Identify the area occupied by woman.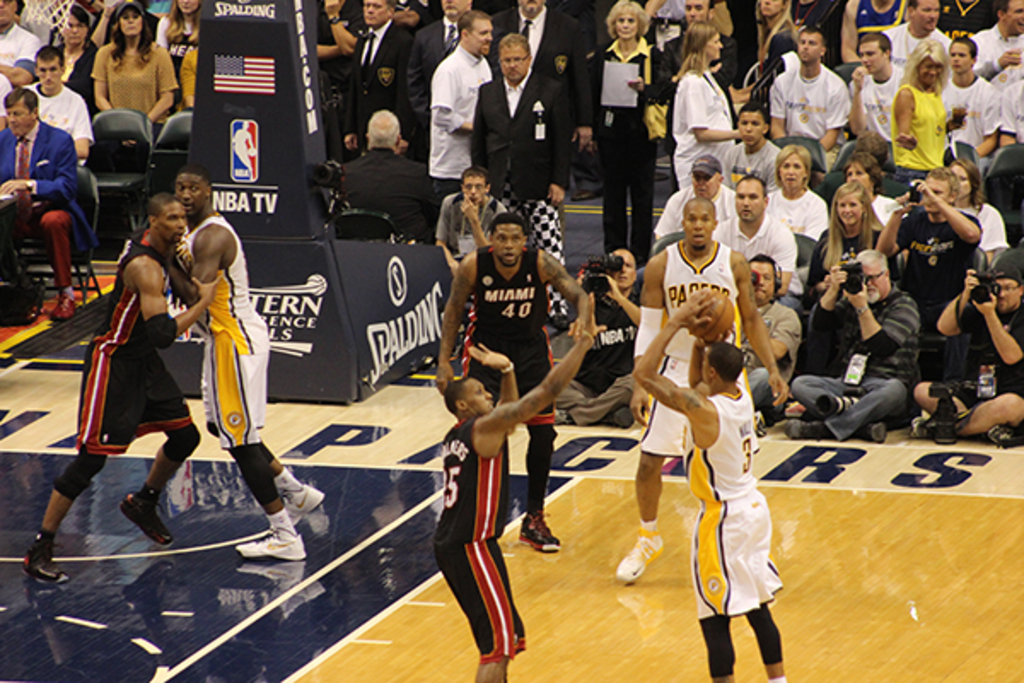
Area: pyautogui.locateOnScreen(92, 0, 176, 123).
